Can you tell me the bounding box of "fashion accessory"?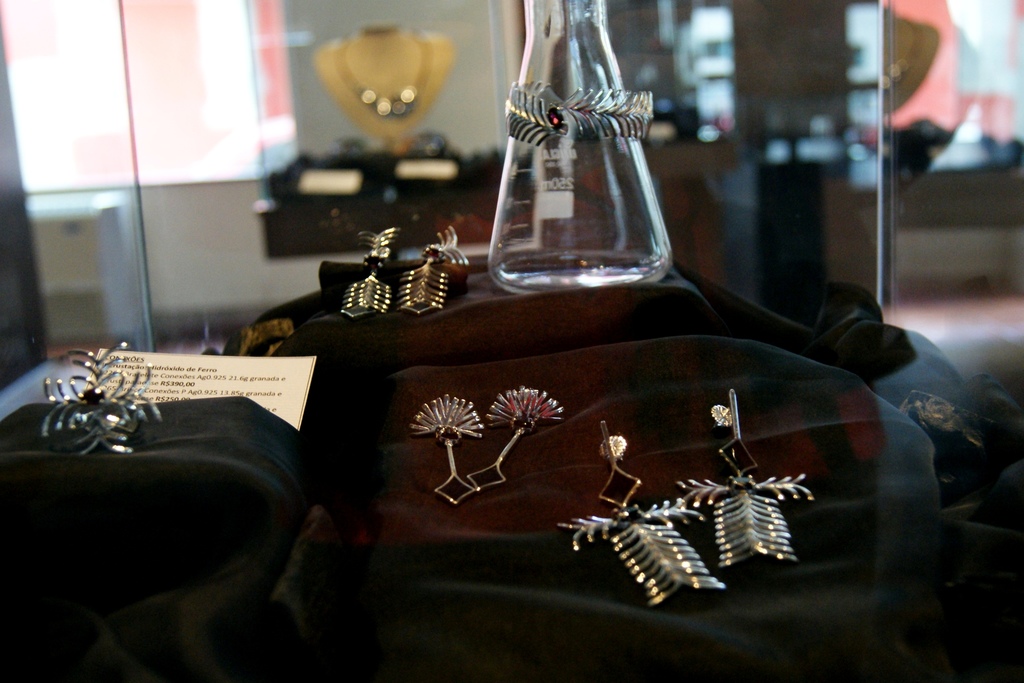
342, 225, 399, 318.
